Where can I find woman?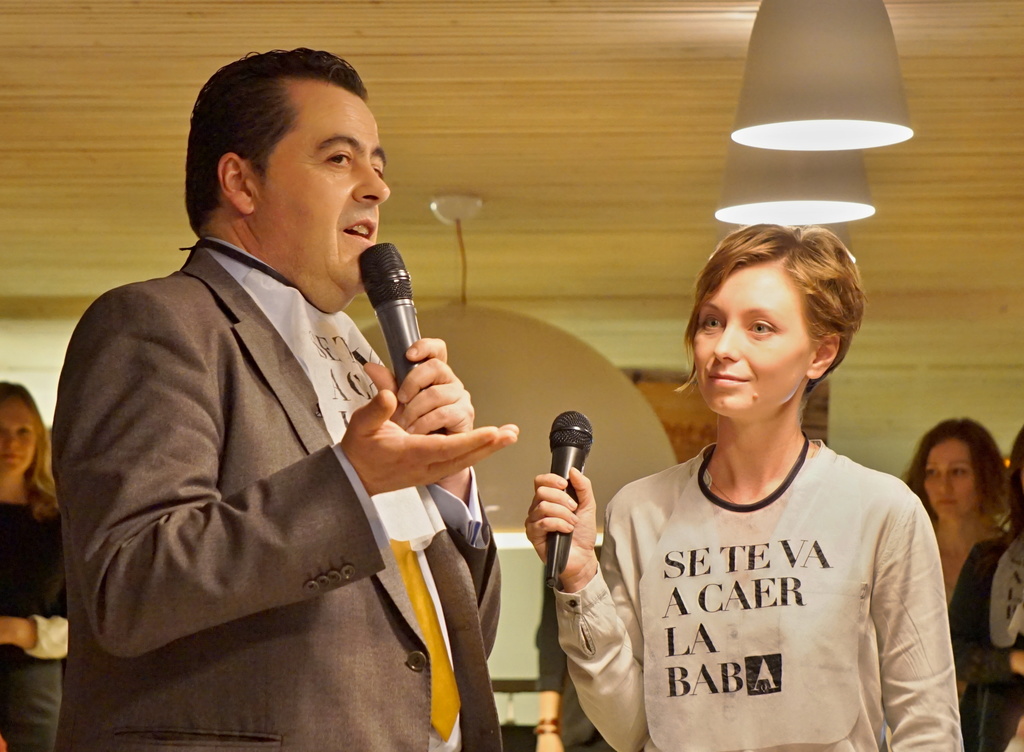
You can find it at 562 203 957 737.
